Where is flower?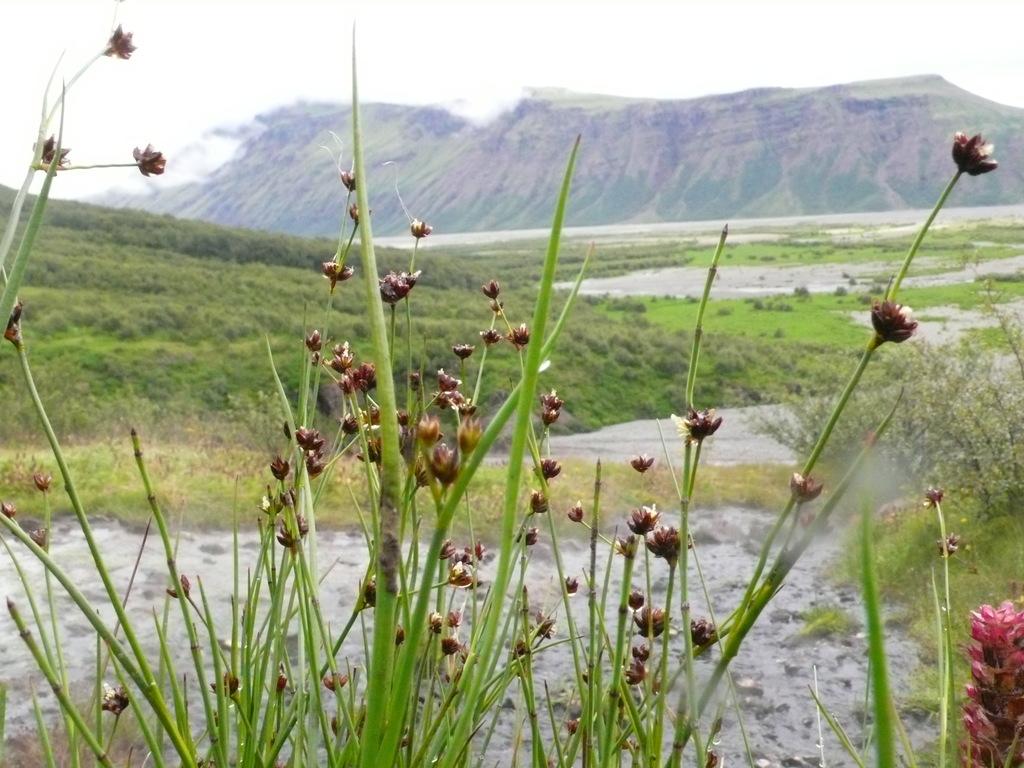
785:471:826:506.
